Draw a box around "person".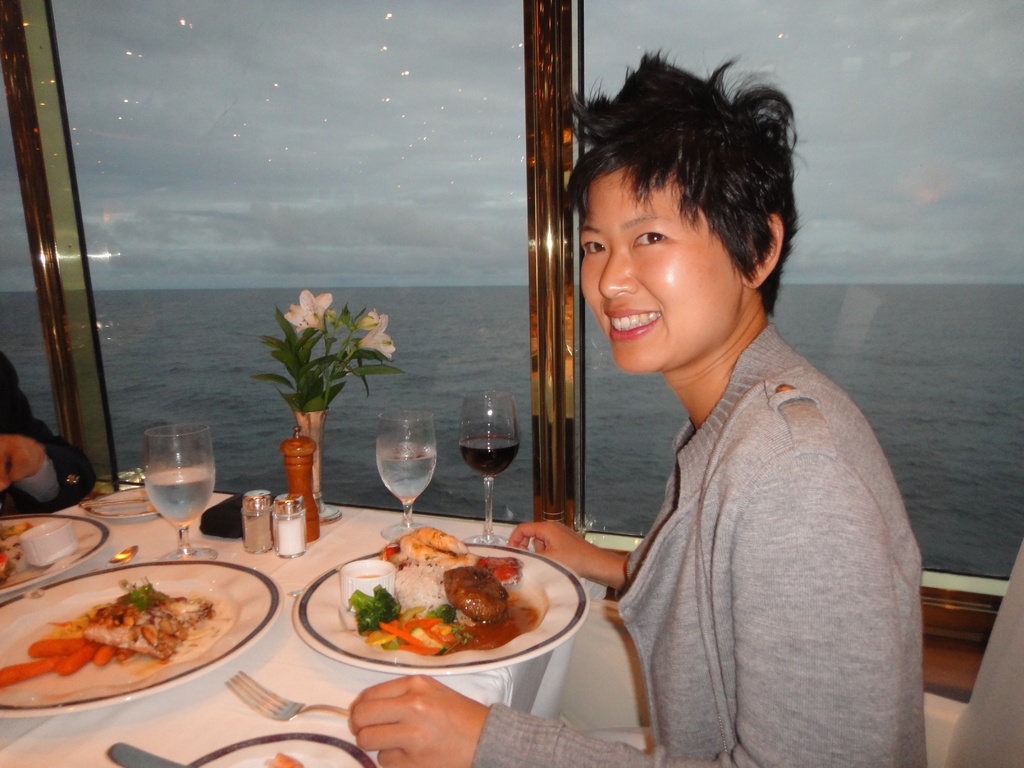
(472, 36, 884, 746).
